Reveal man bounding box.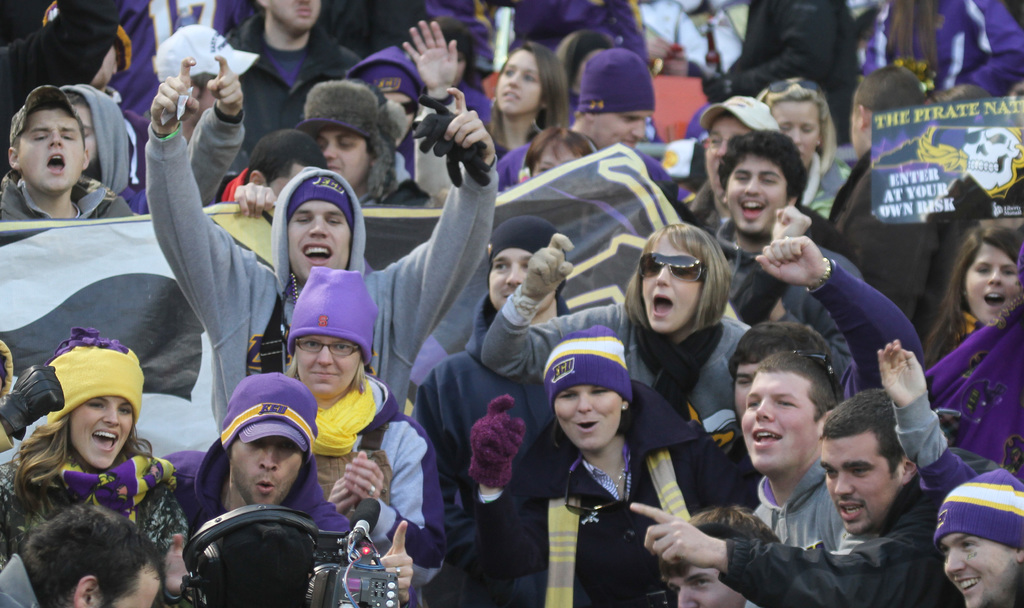
Revealed: bbox(161, 372, 413, 601).
